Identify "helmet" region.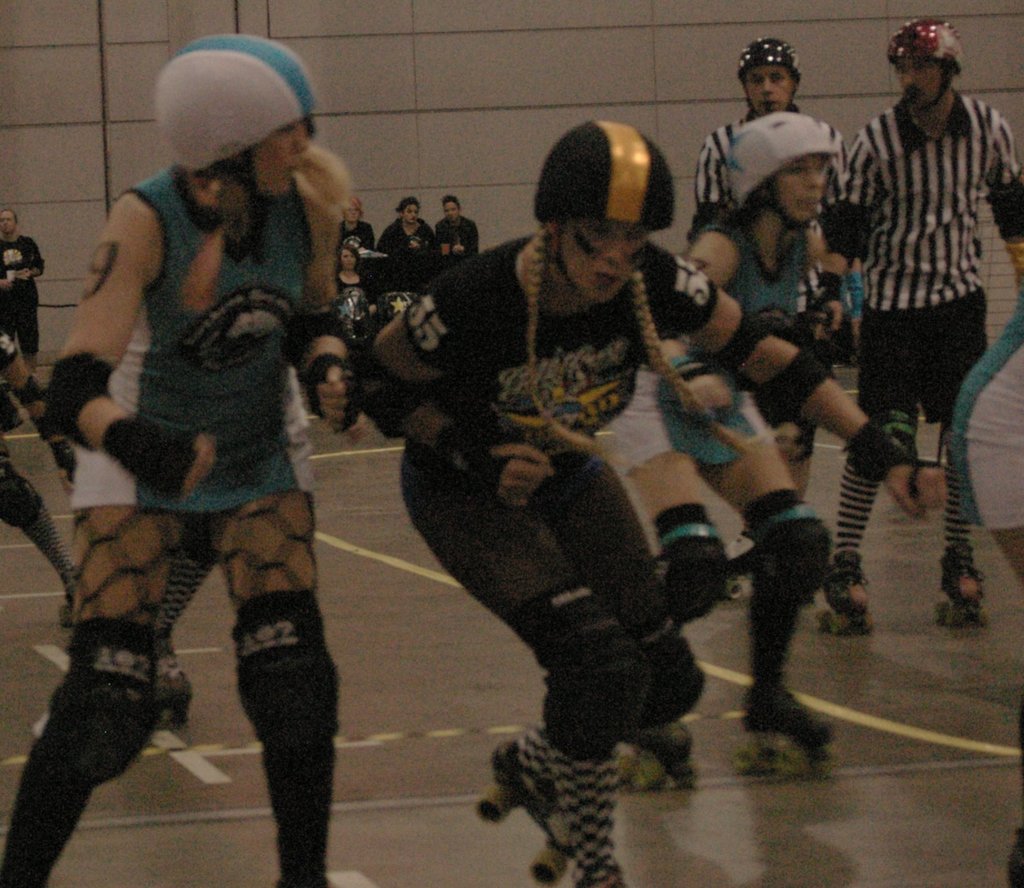
Region: <region>733, 30, 801, 118</region>.
